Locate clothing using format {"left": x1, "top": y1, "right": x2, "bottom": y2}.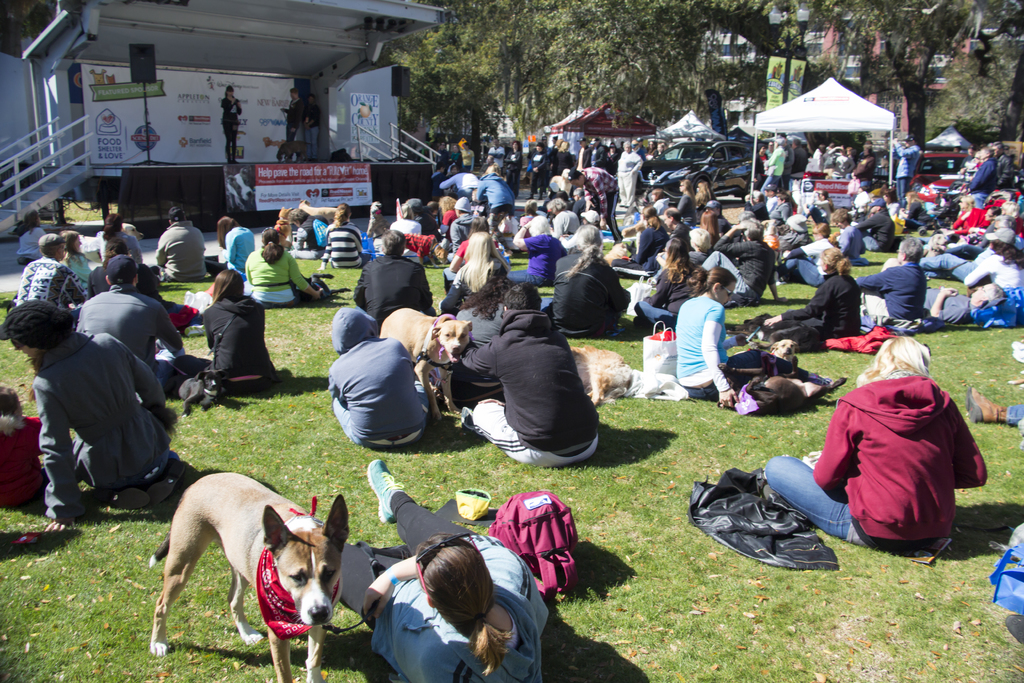
{"left": 858, "top": 259, "right": 931, "bottom": 329}.
